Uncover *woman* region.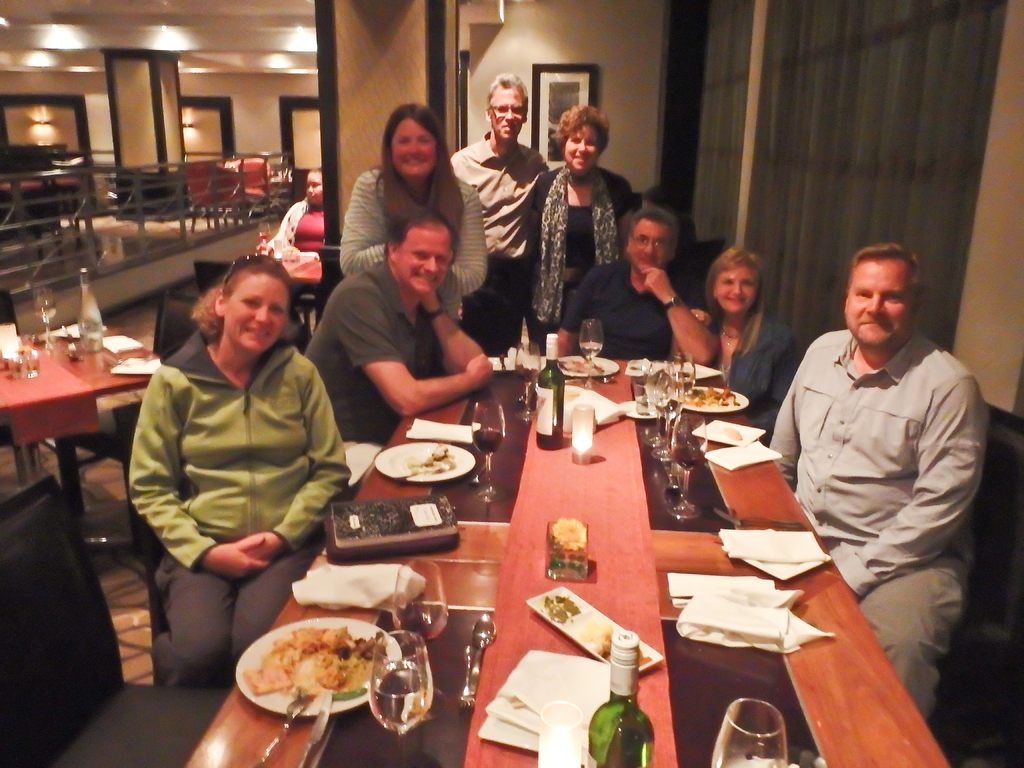
Uncovered: region(684, 244, 794, 436).
